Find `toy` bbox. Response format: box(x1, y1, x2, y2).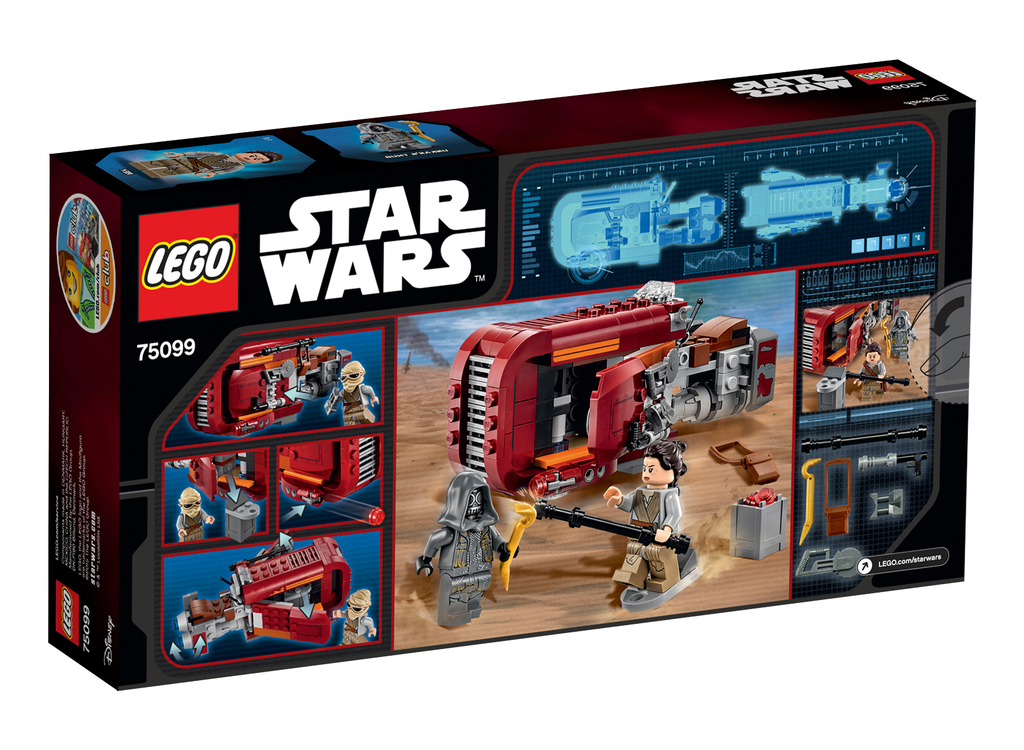
box(798, 459, 820, 543).
